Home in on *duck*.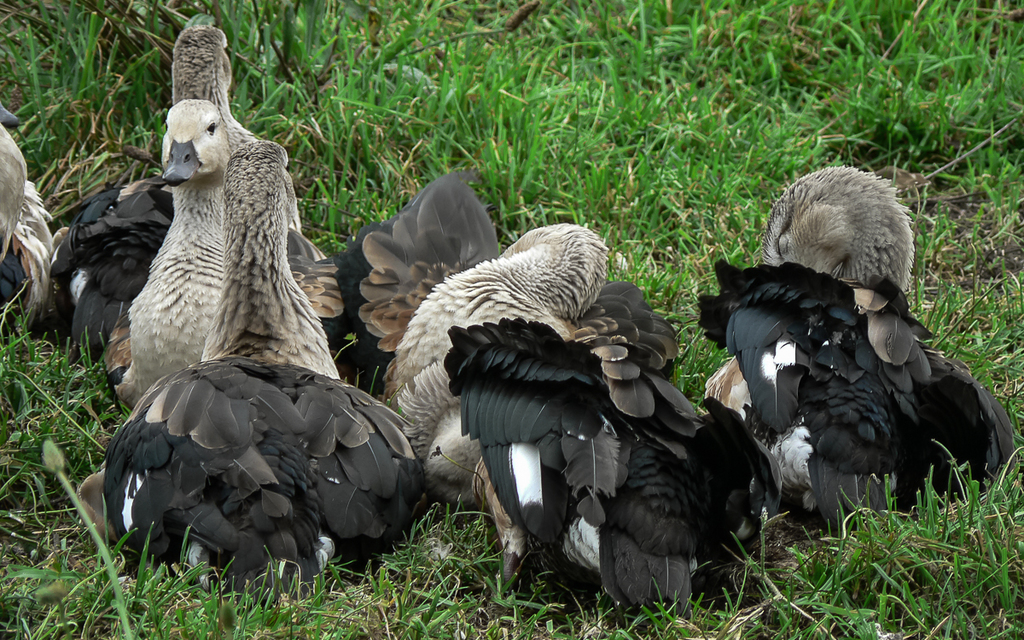
Homed in at BBox(702, 165, 1021, 530).
